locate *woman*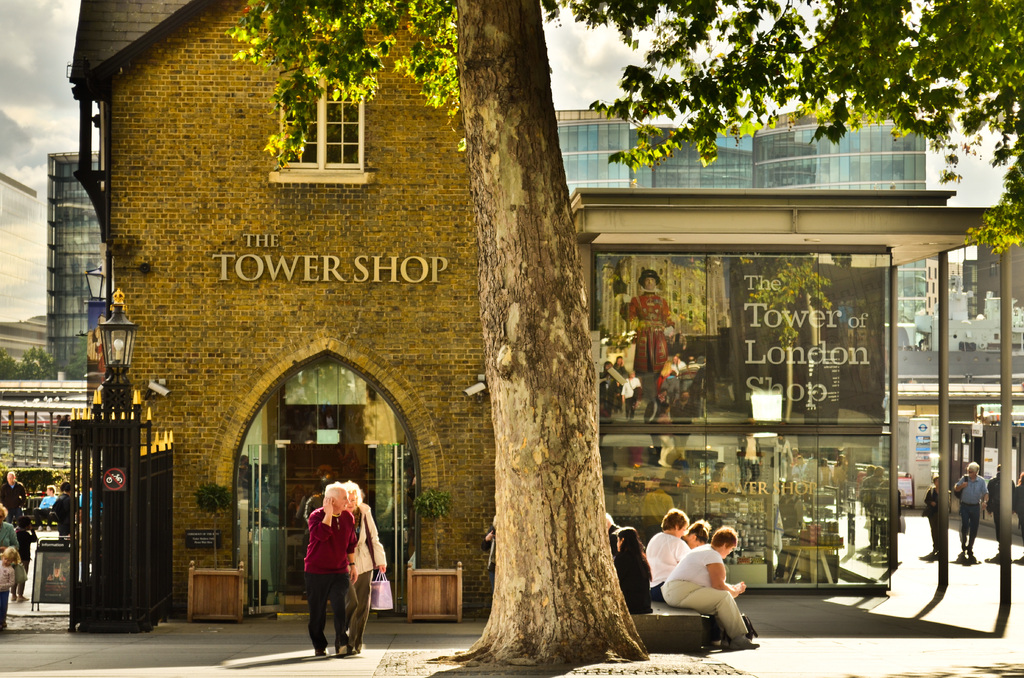
left=1018, top=467, right=1023, bottom=530
